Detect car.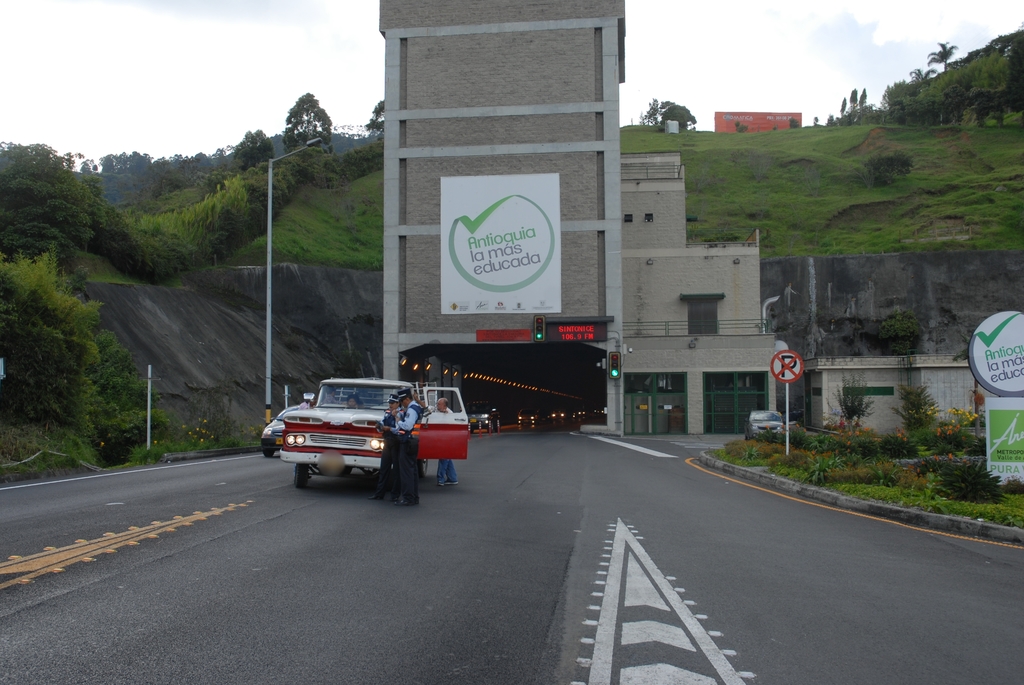
Detected at 259/407/306/461.
